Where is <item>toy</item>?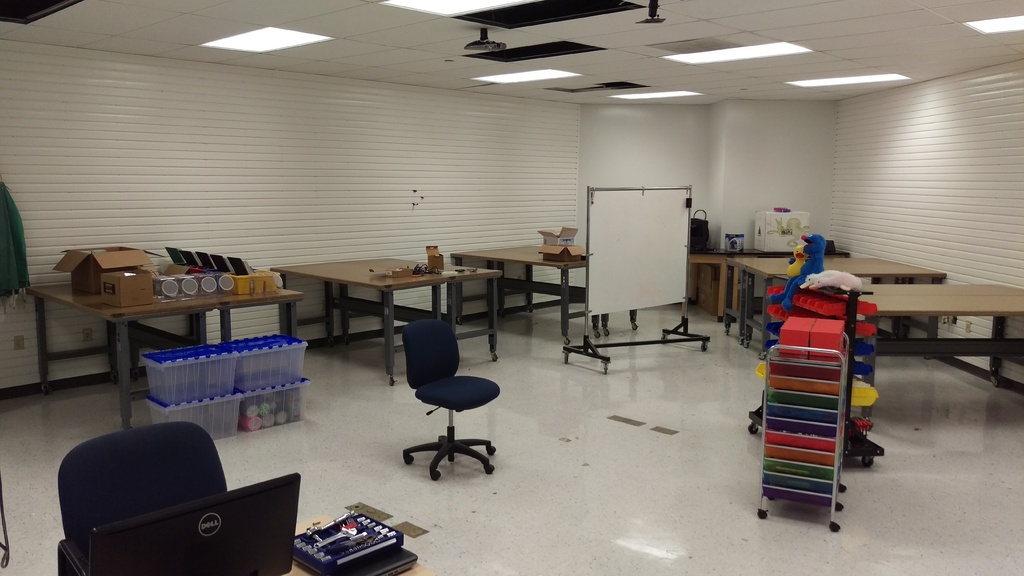
locate(797, 266, 841, 291).
